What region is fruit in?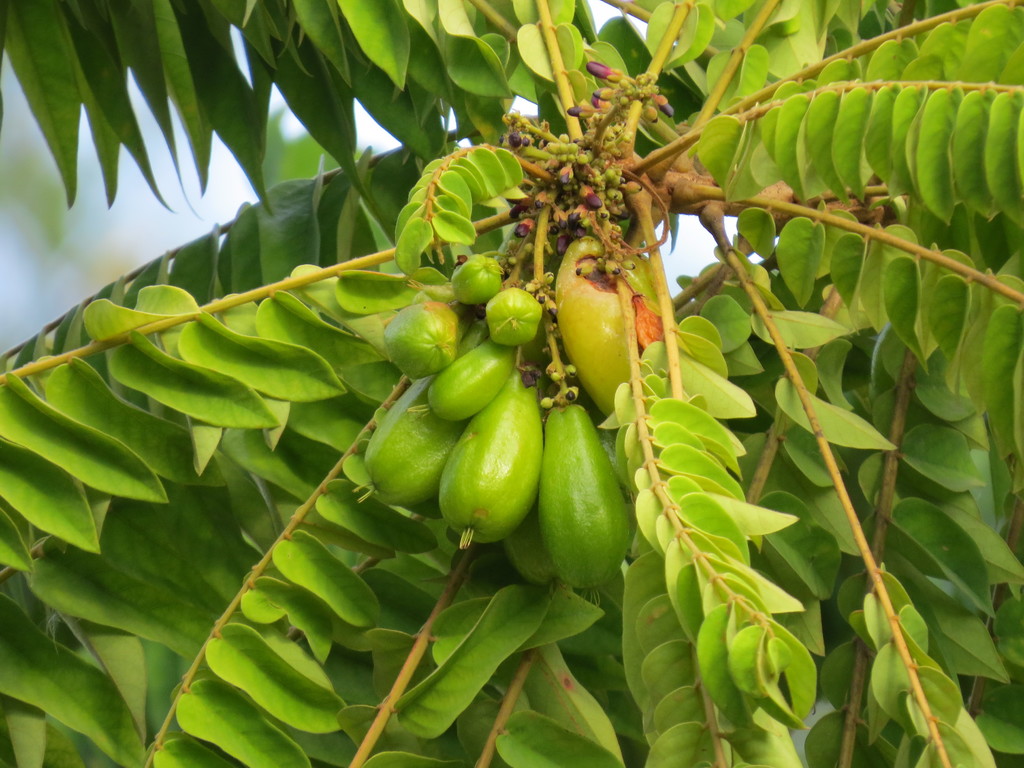
Rect(355, 374, 449, 511).
